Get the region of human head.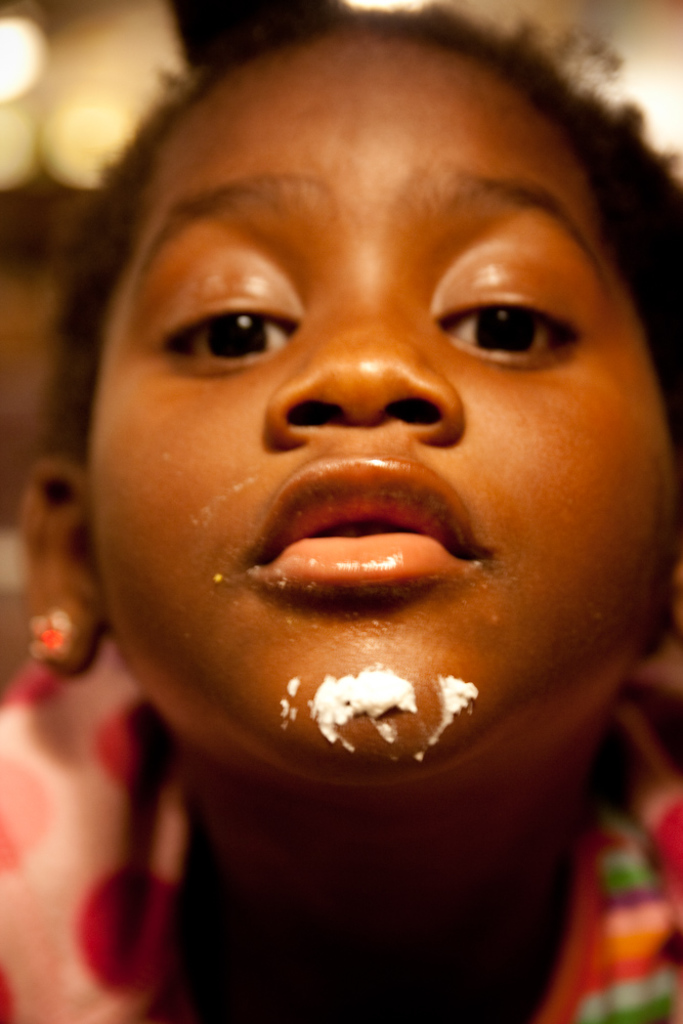
(81,16,626,885).
